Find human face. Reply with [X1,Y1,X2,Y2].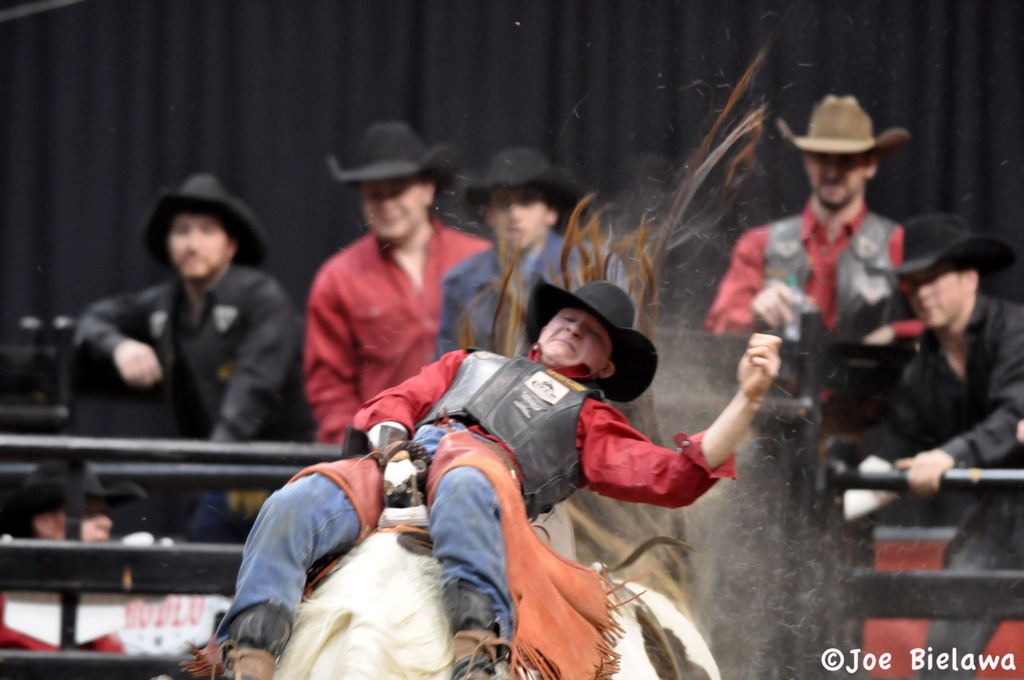
[57,500,111,542].
